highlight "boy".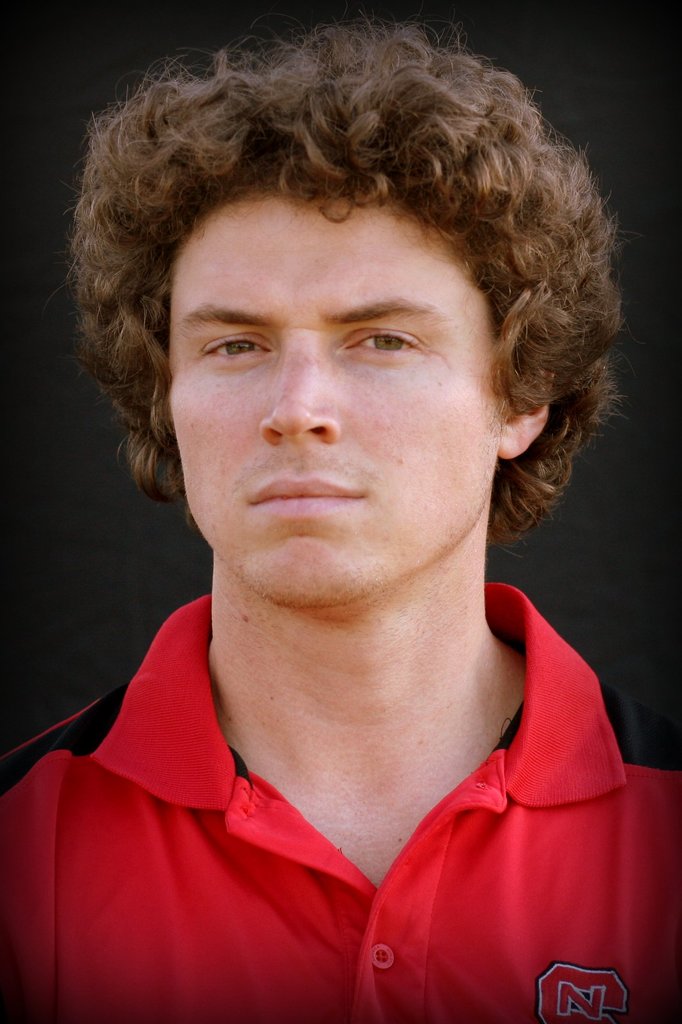
Highlighted region: {"x1": 0, "y1": 17, "x2": 681, "y2": 1023}.
